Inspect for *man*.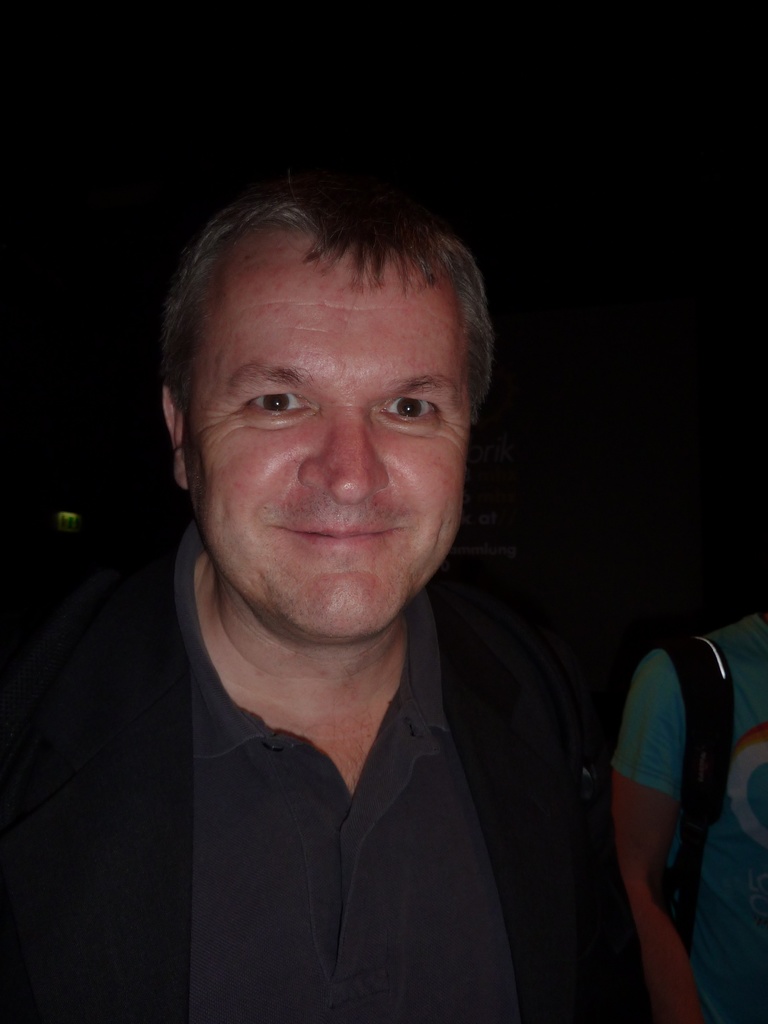
Inspection: <bbox>71, 132, 668, 999</bbox>.
